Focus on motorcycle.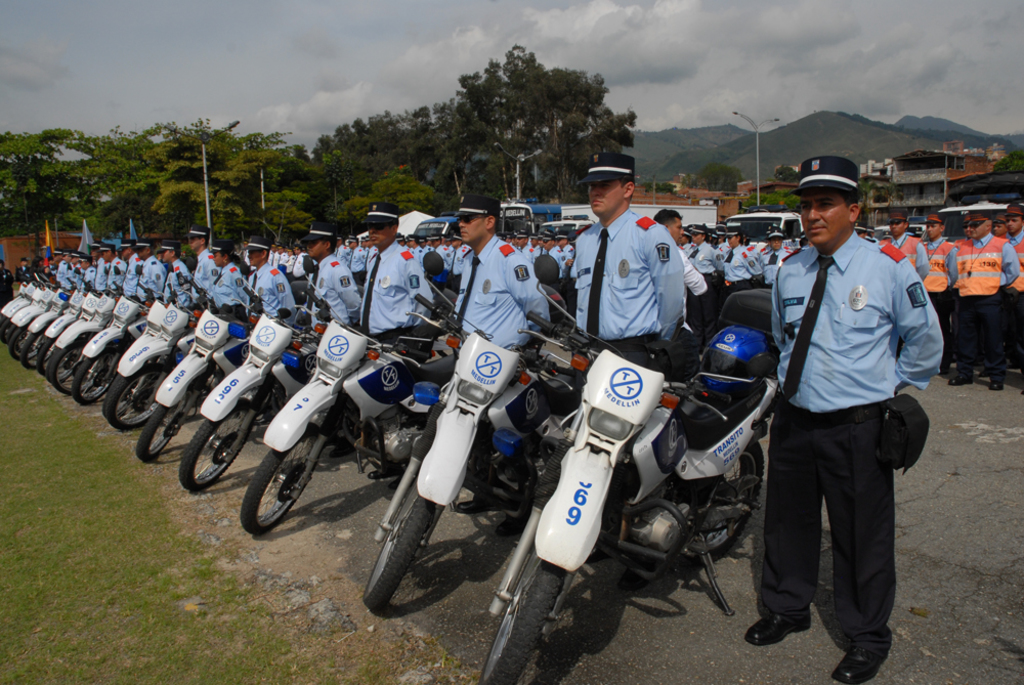
Focused at [236, 253, 463, 539].
